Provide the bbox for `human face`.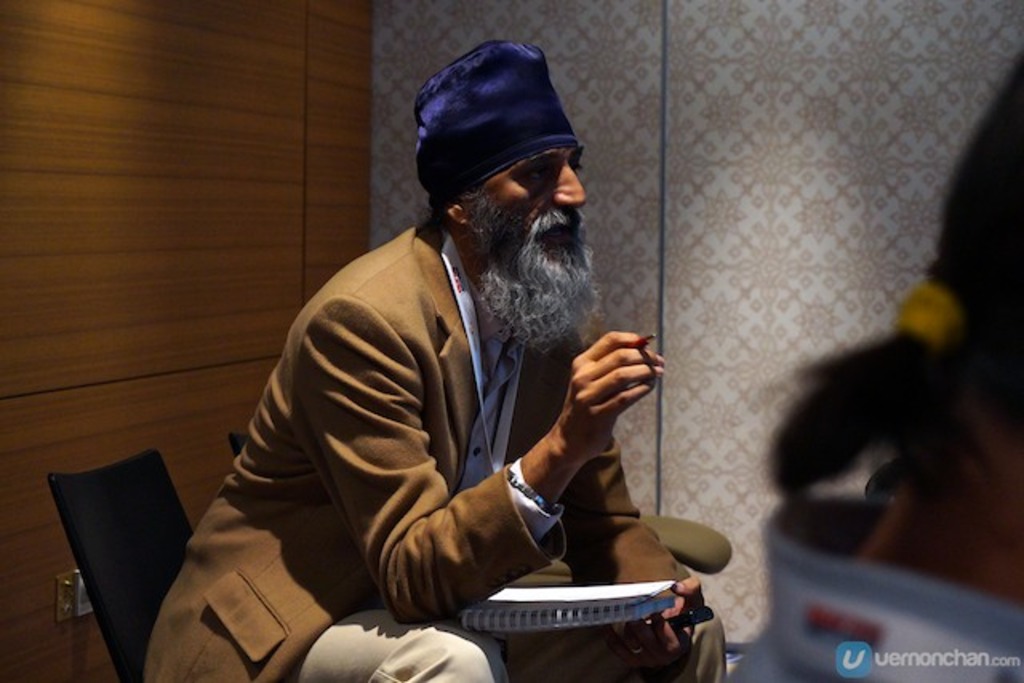
459,144,587,301.
